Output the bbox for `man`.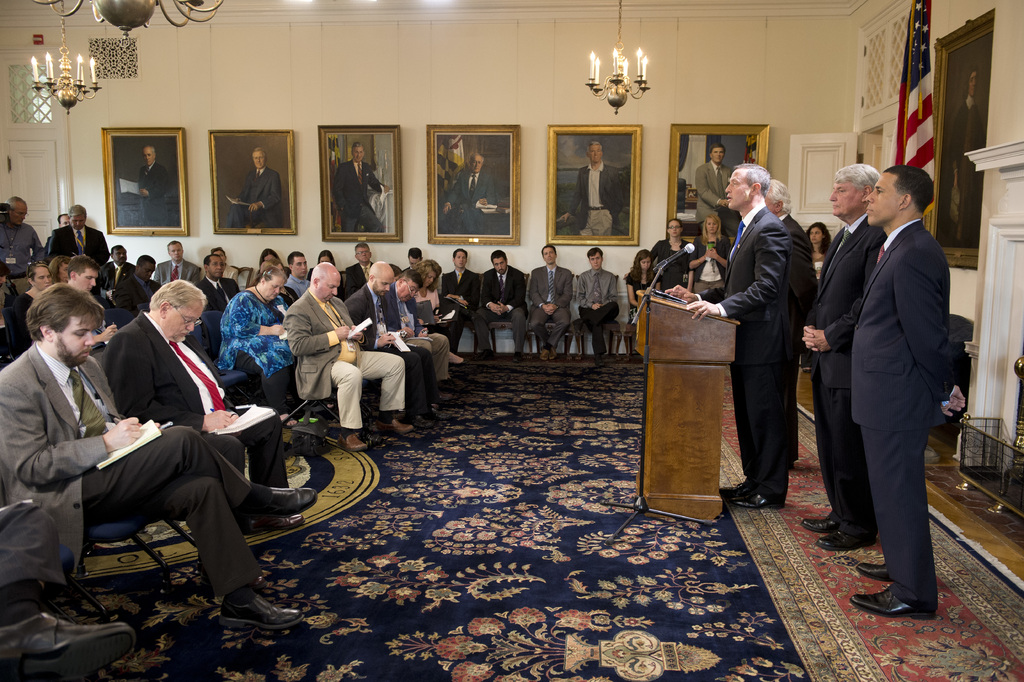
bbox=(338, 260, 440, 442).
